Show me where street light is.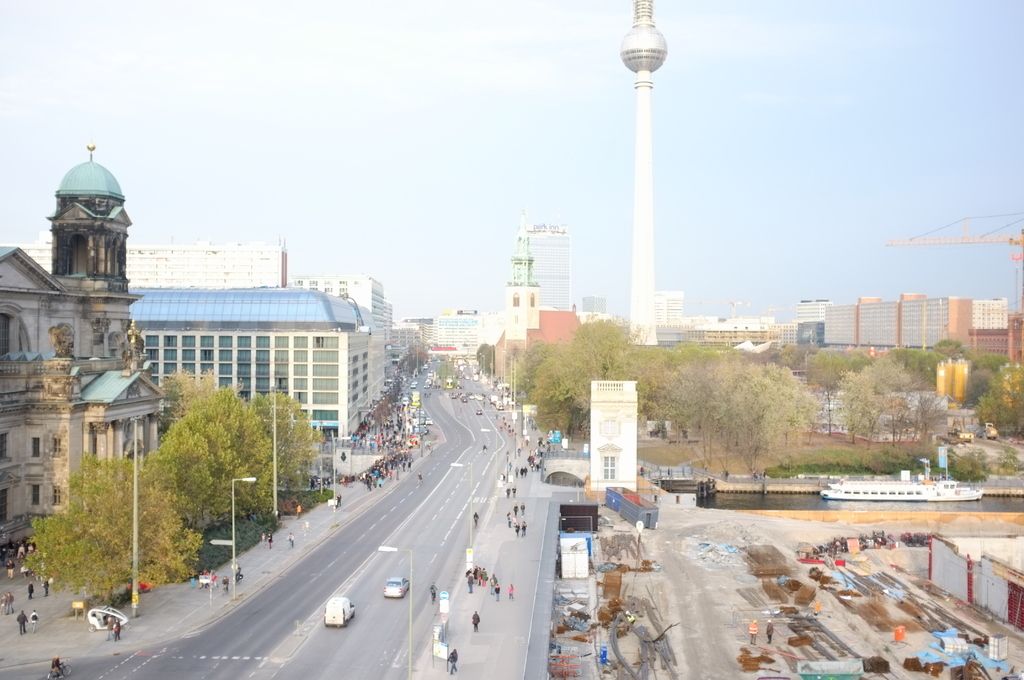
street light is at [x1=376, y1=546, x2=415, y2=679].
